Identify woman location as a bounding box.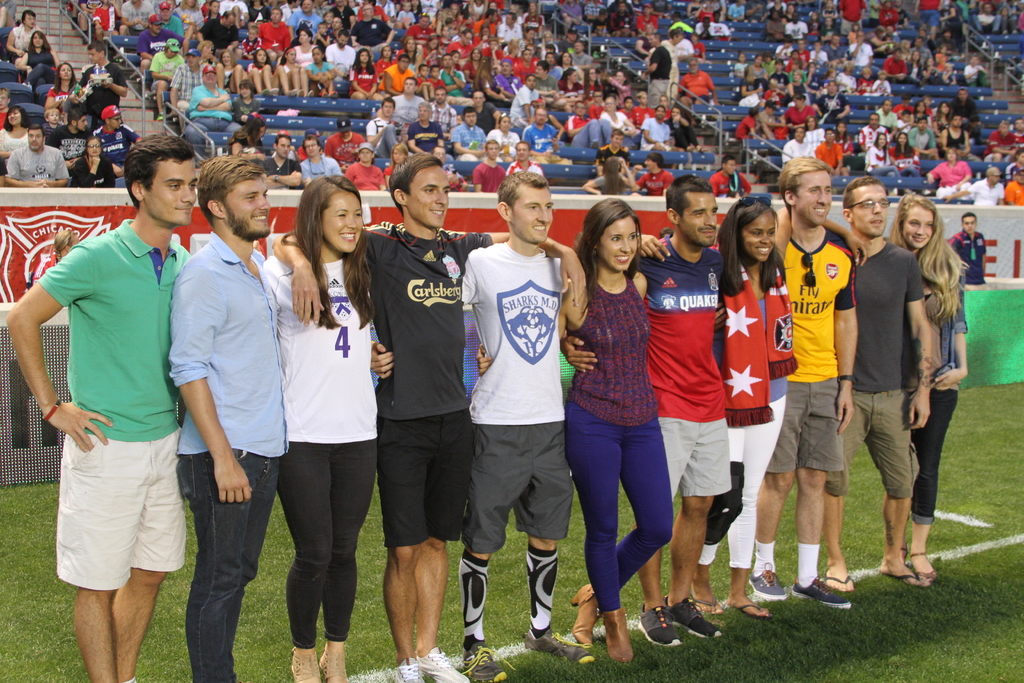
x1=885 y1=183 x2=973 y2=585.
